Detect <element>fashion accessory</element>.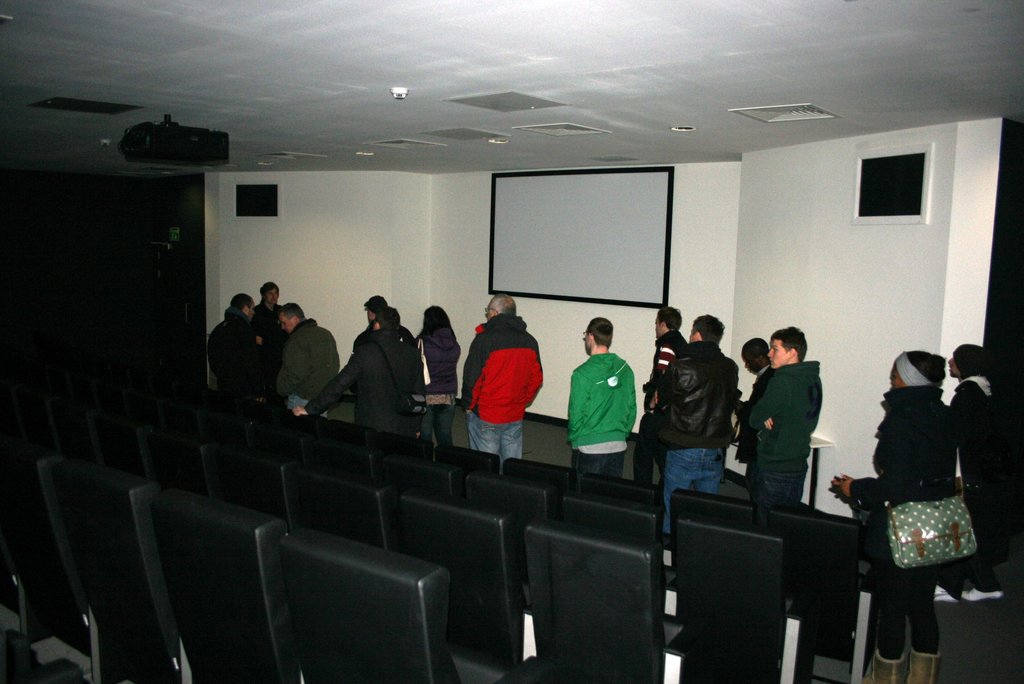
Detected at crop(954, 342, 986, 376).
